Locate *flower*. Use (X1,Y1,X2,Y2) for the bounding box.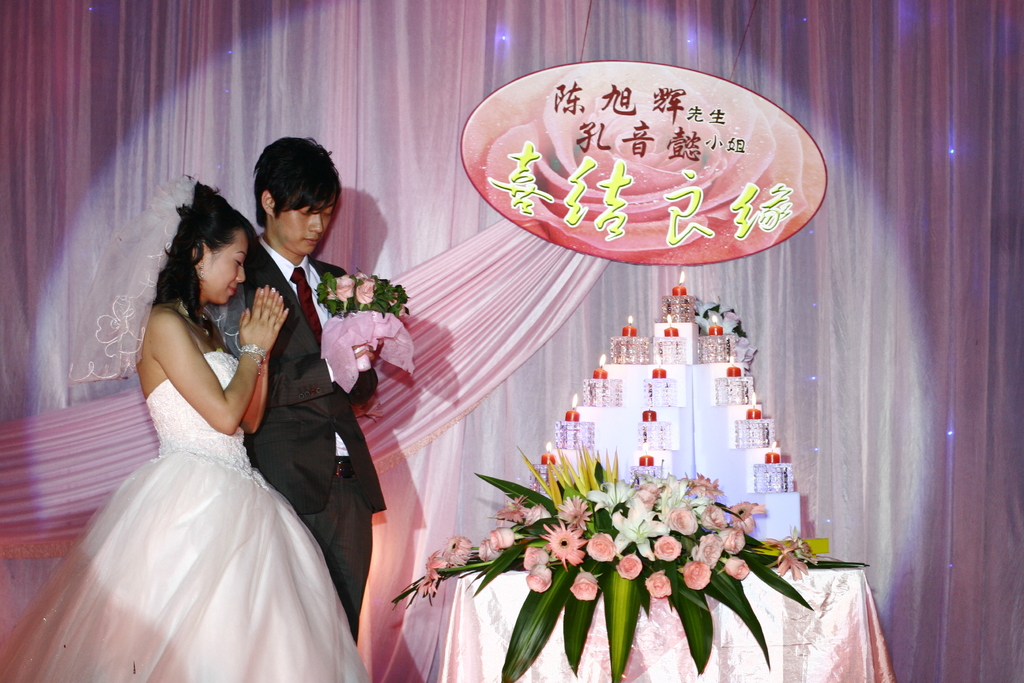
(588,530,610,562).
